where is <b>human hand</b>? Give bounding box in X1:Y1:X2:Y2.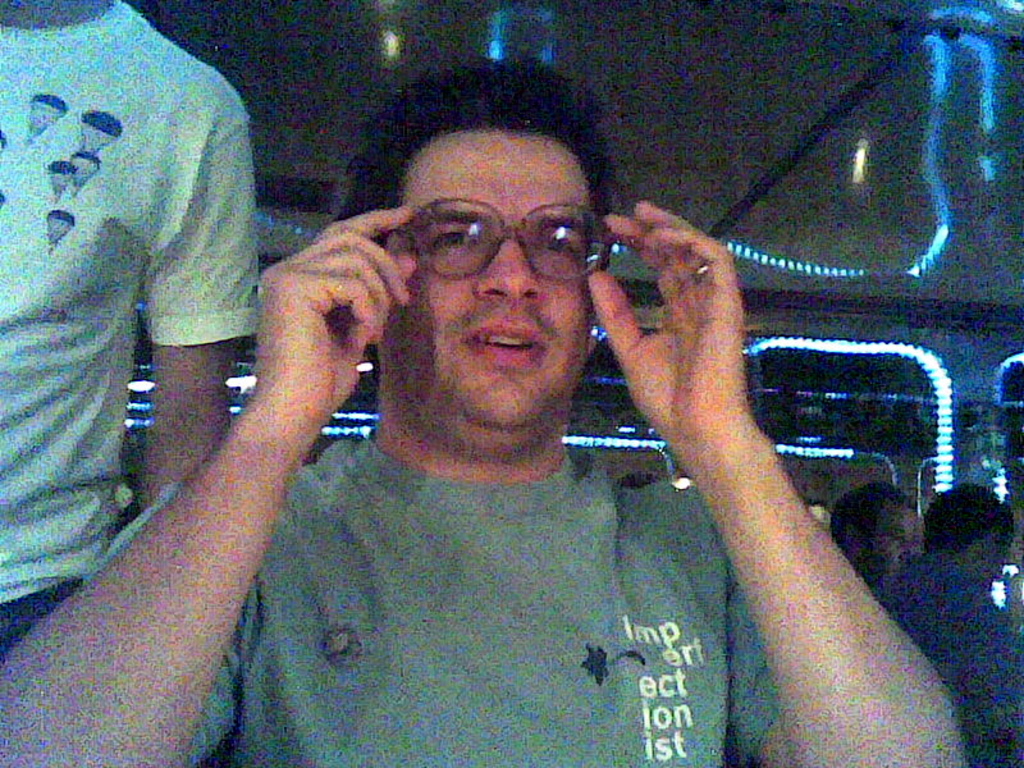
259:204:420:424.
